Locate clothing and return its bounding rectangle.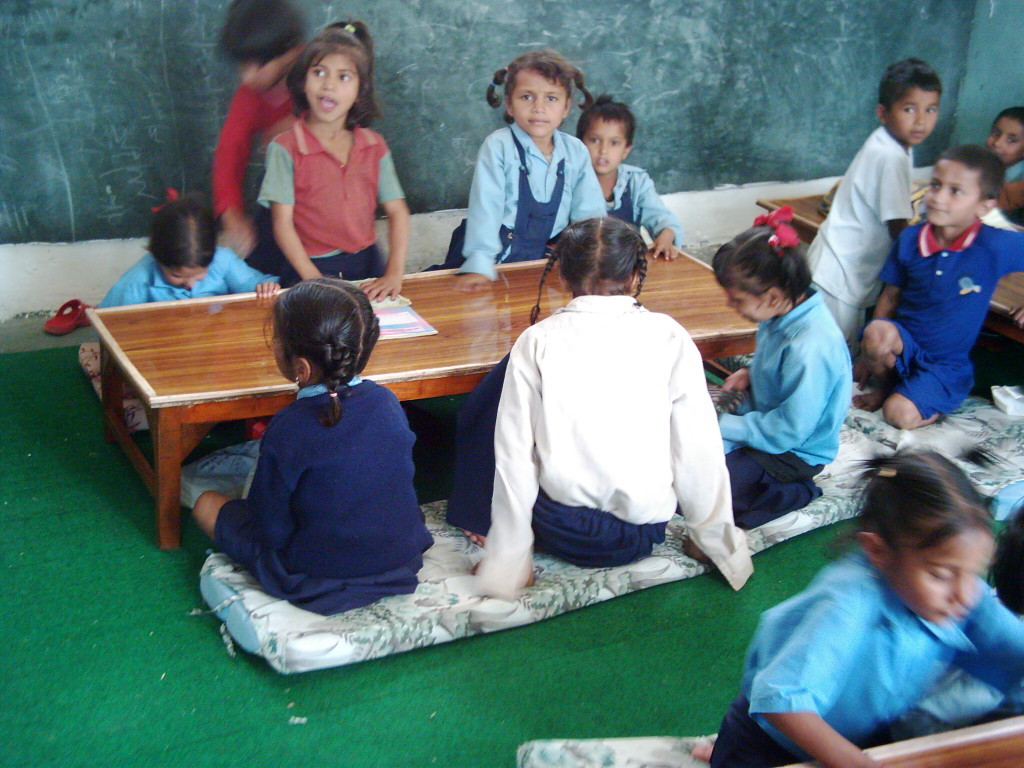
(427, 120, 608, 284).
